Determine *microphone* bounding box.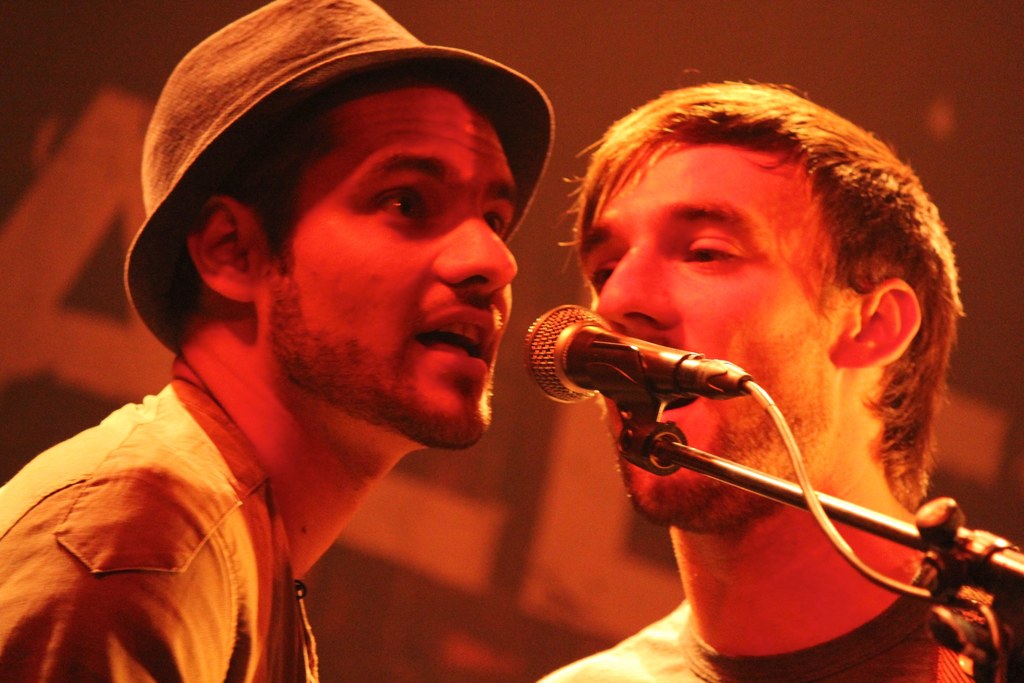
Determined: select_region(511, 309, 740, 422).
